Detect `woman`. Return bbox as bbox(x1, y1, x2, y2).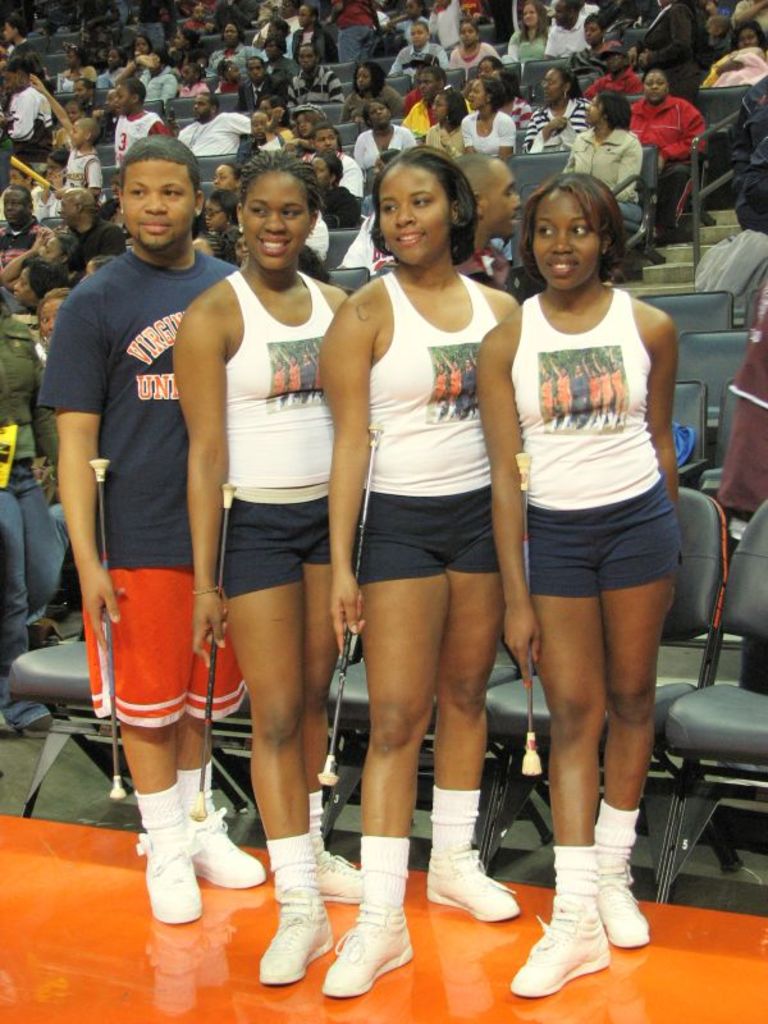
bbox(457, 77, 517, 163).
